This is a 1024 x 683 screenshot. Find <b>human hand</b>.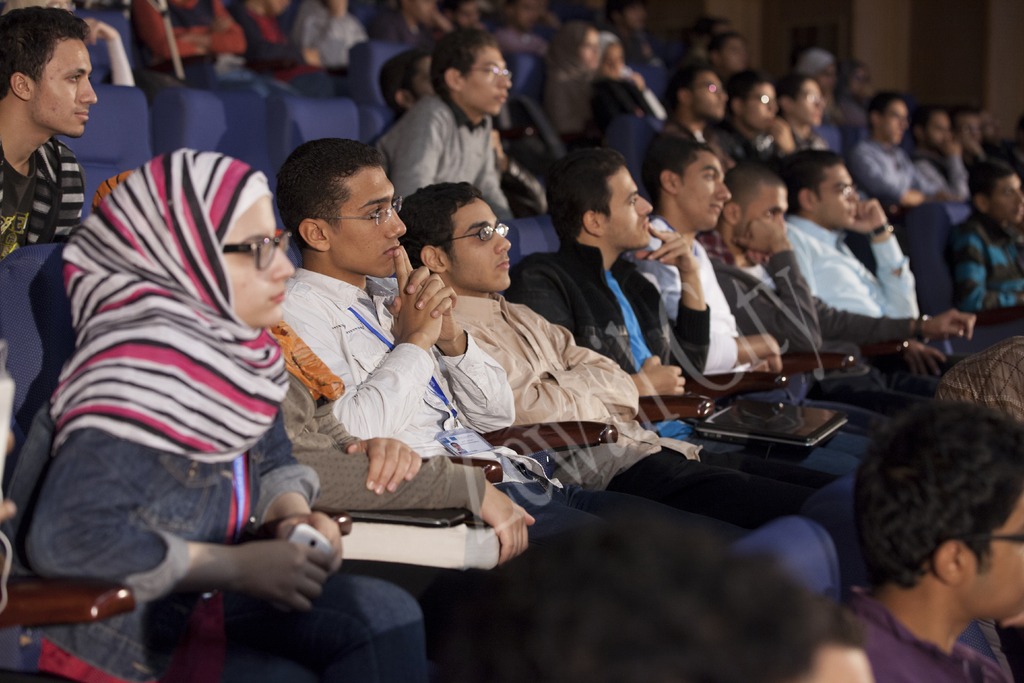
Bounding box: box(999, 607, 1023, 628).
